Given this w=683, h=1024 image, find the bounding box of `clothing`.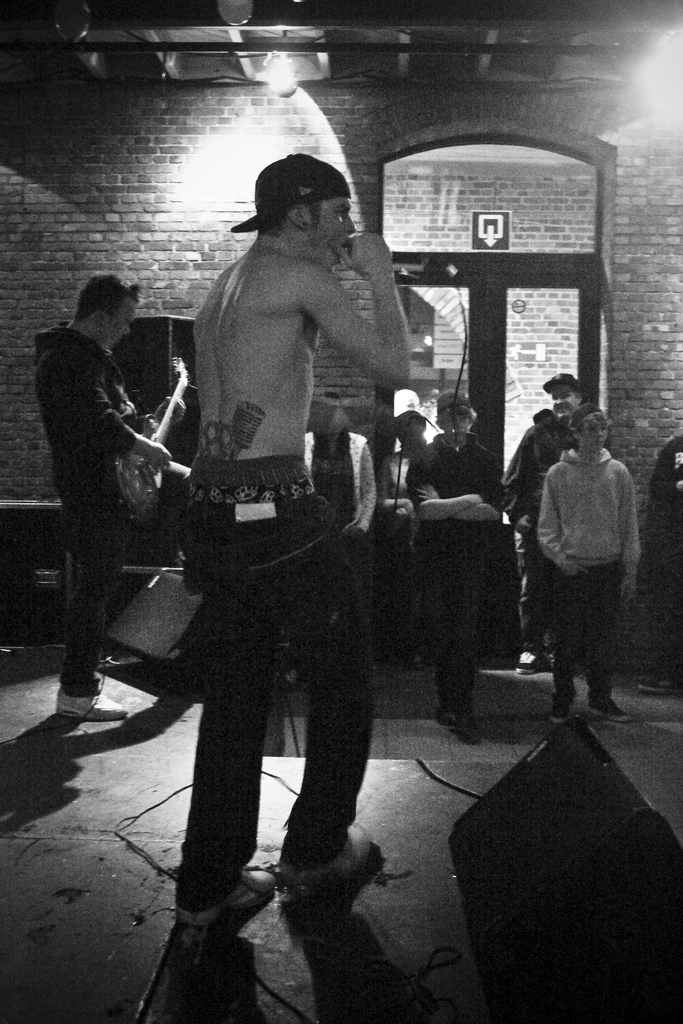
box(35, 324, 140, 691).
